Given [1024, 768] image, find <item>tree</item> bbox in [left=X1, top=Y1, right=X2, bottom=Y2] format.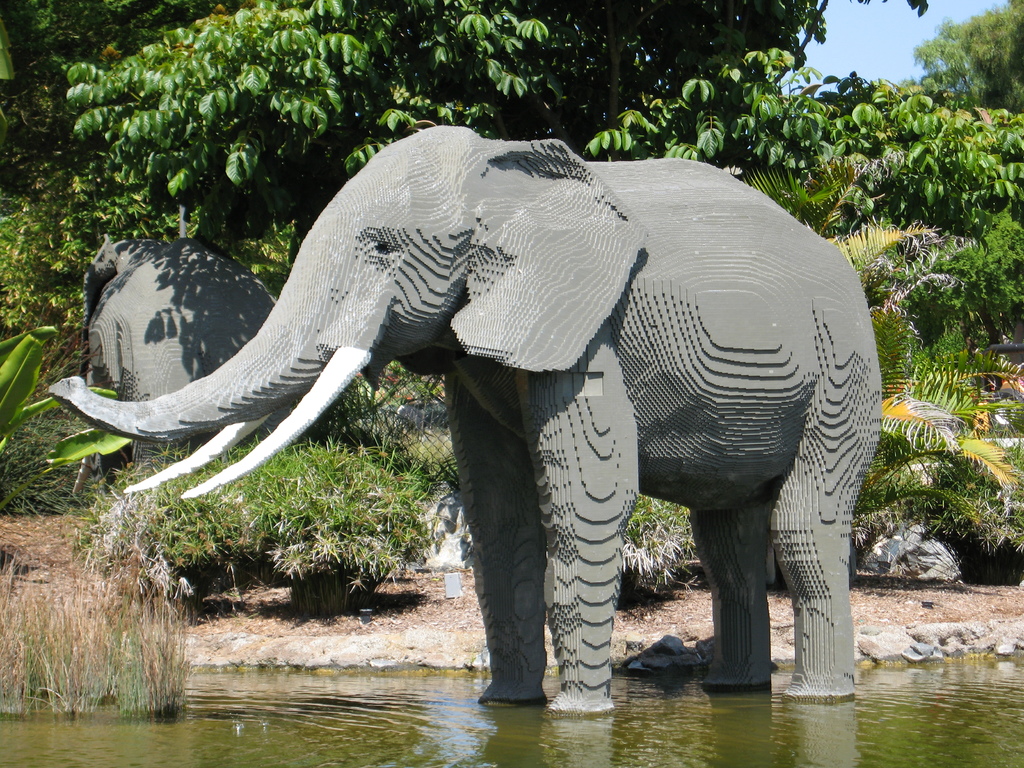
[left=911, top=0, right=1023, bottom=108].
